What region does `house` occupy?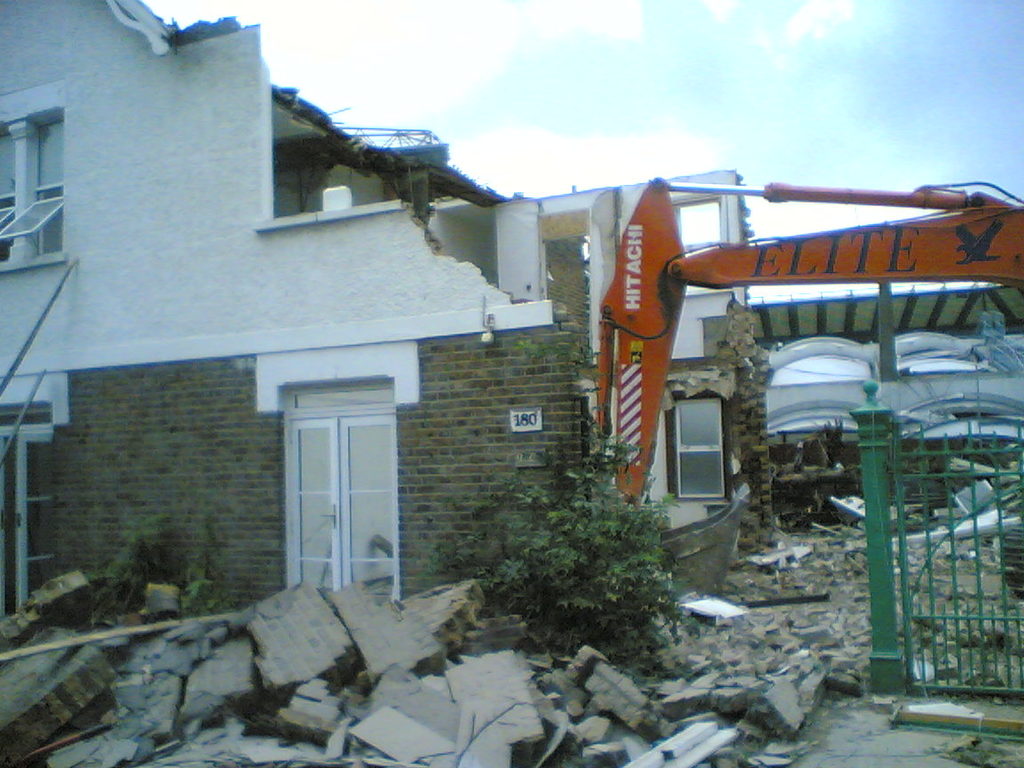
region(634, 268, 1023, 661).
